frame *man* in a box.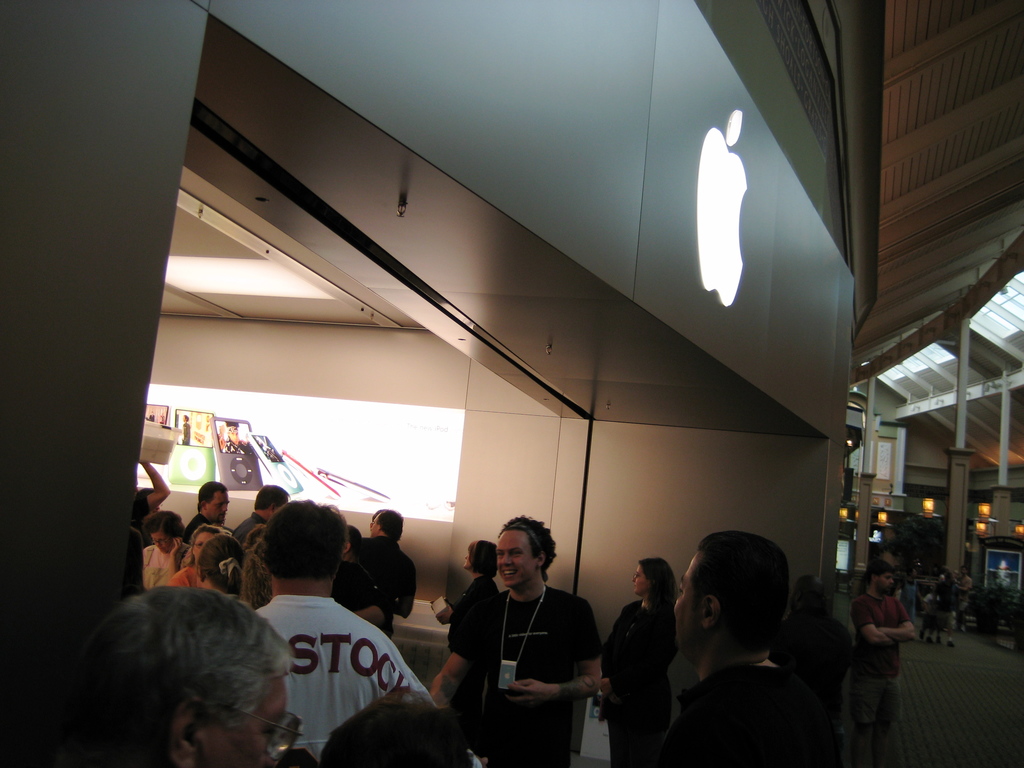
<box>847,560,916,767</box>.
